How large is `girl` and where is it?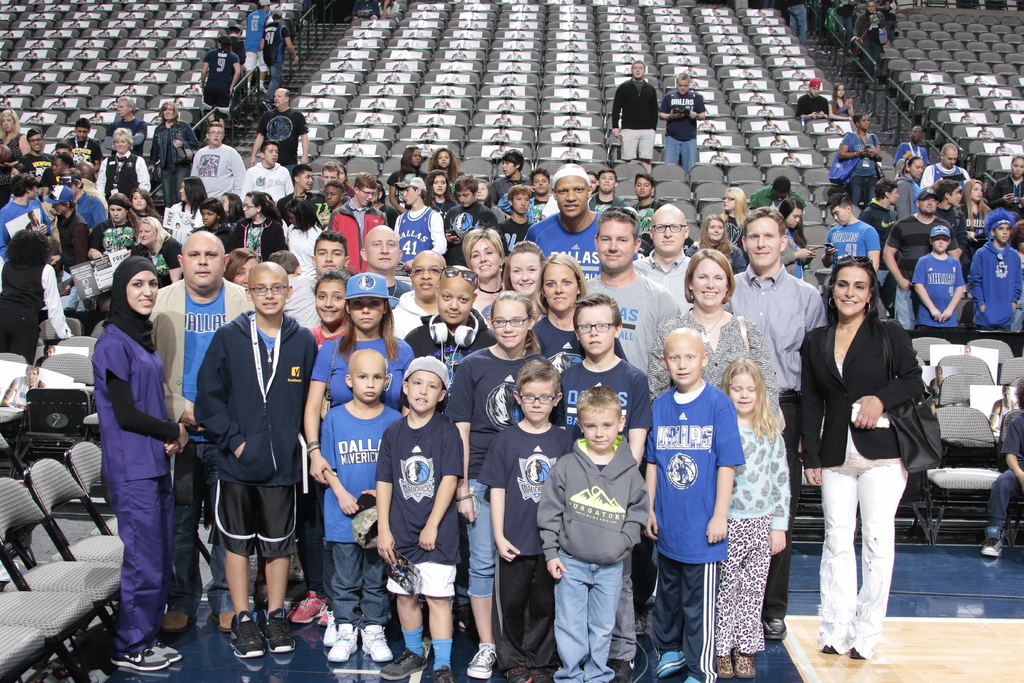
Bounding box: 720 186 749 268.
